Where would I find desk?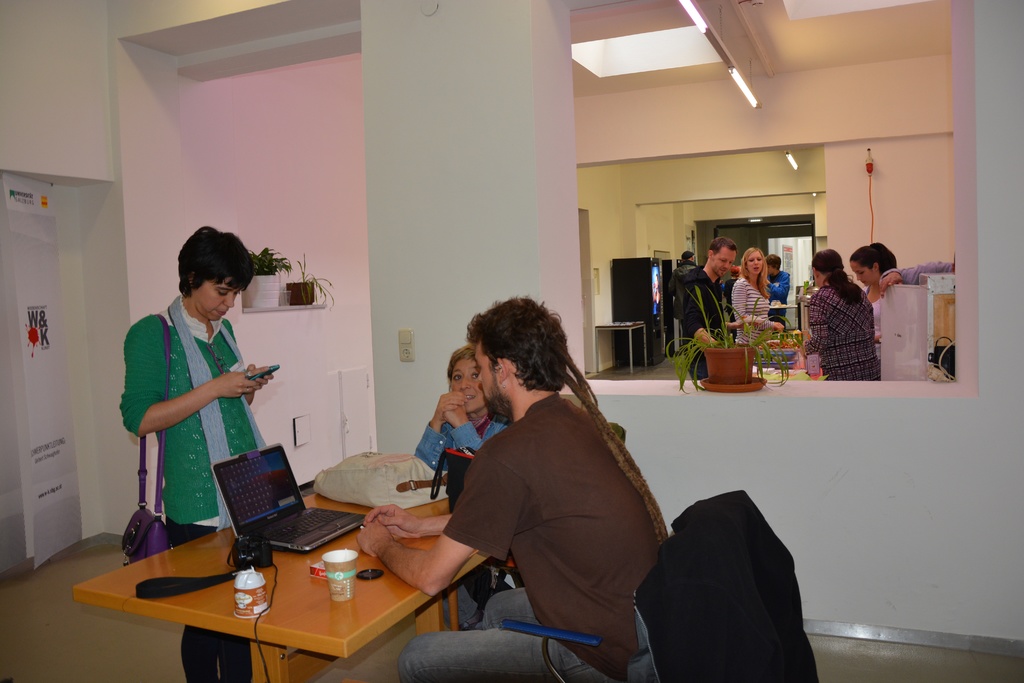
At (72, 489, 494, 682).
